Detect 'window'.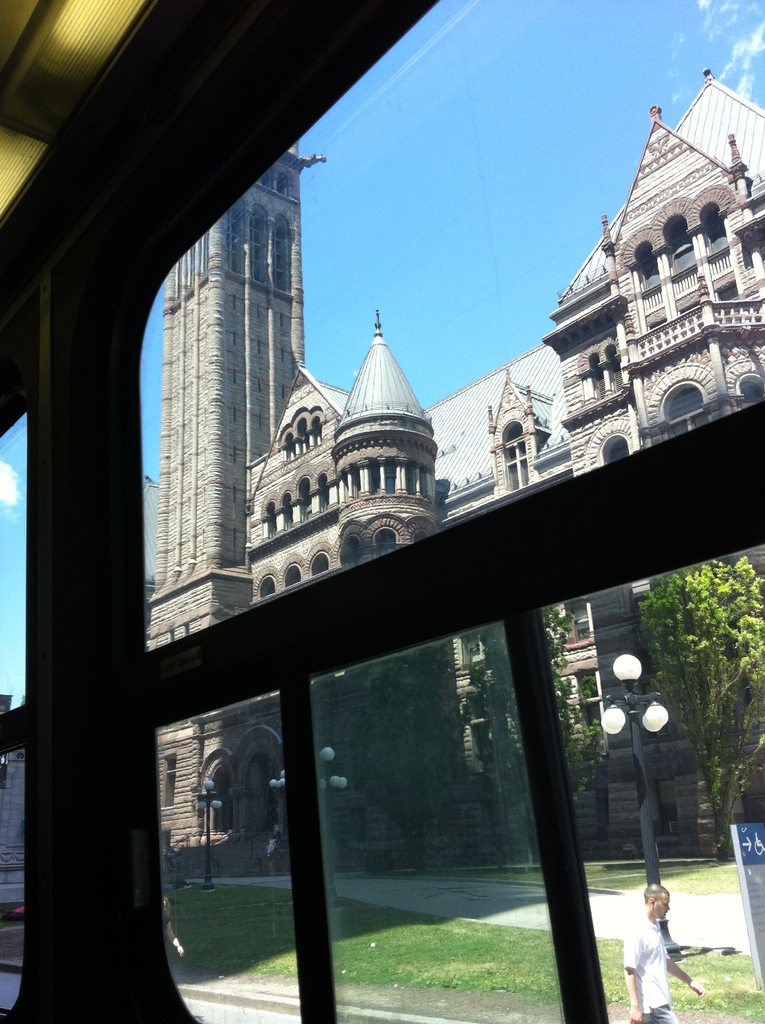
Detected at (608, 347, 620, 399).
